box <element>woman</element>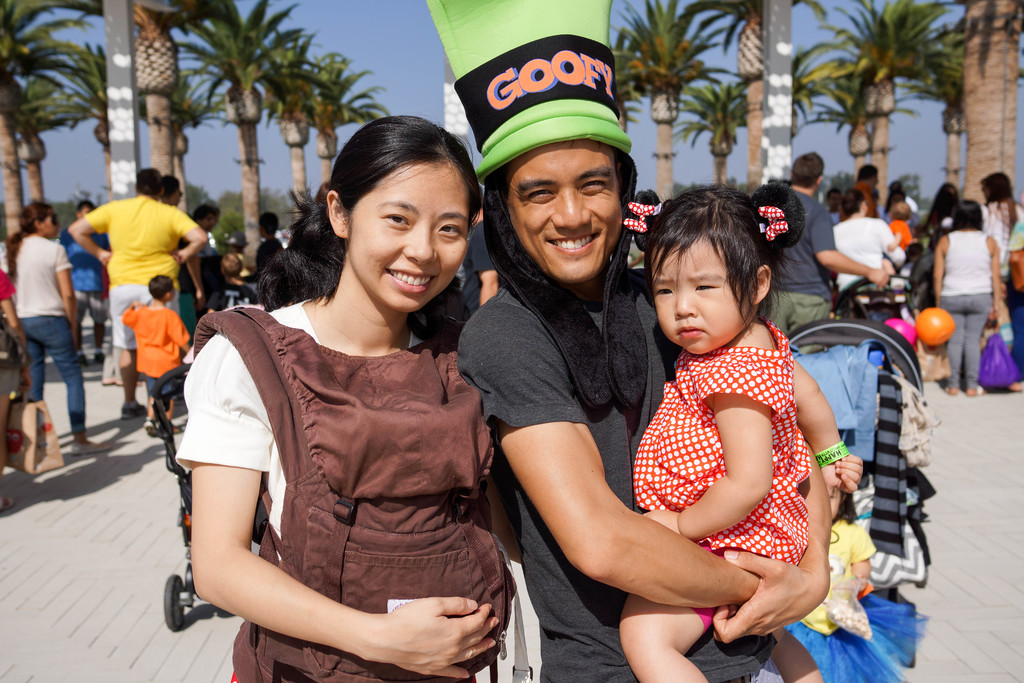
box=[171, 115, 525, 680]
